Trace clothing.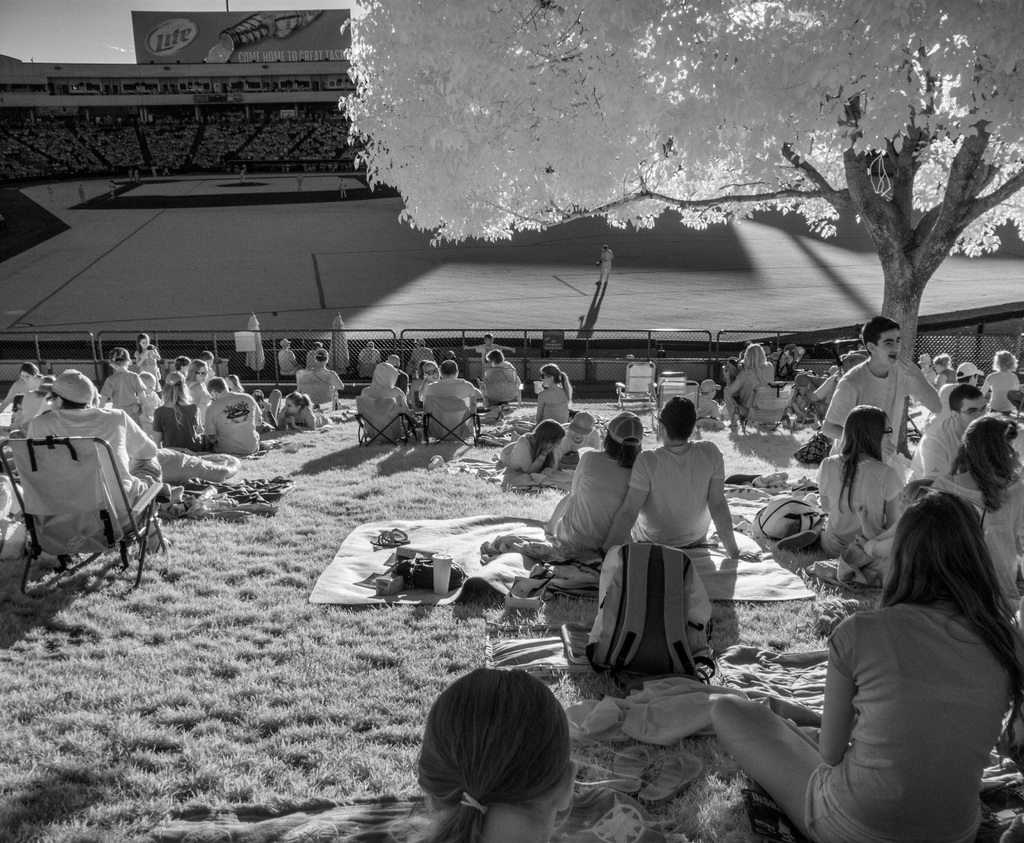
Traced to 188, 378, 212, 415.
